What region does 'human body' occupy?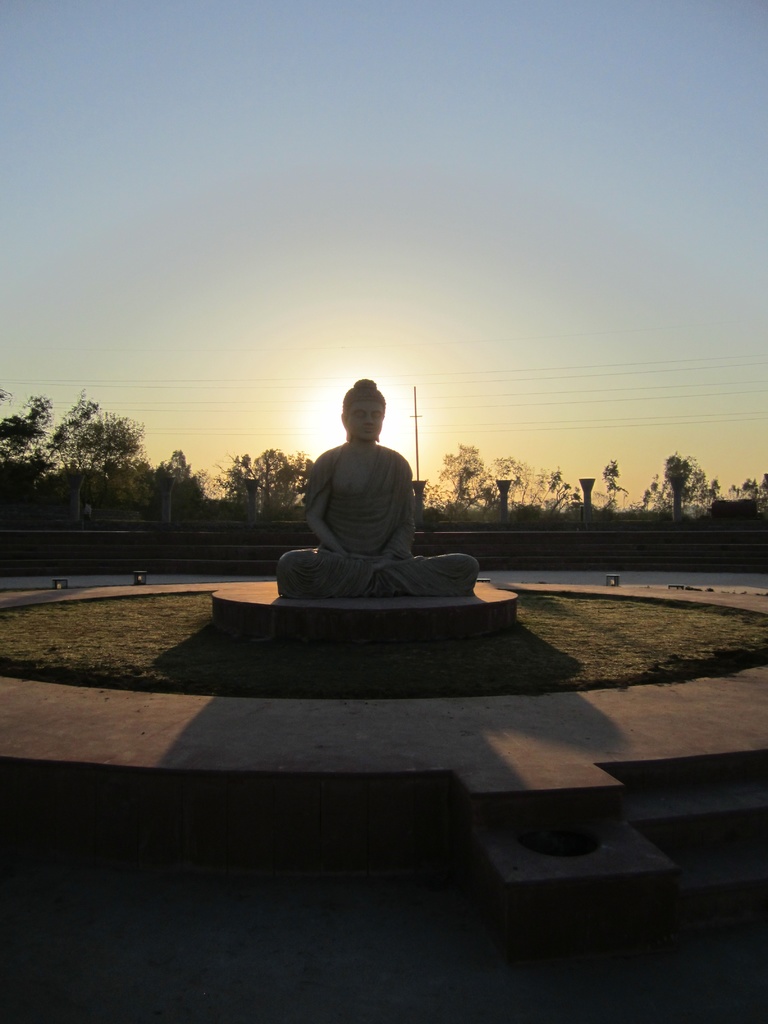
{"x1": 275, "y1": 390, "x2": 435, "y2": 624}.
